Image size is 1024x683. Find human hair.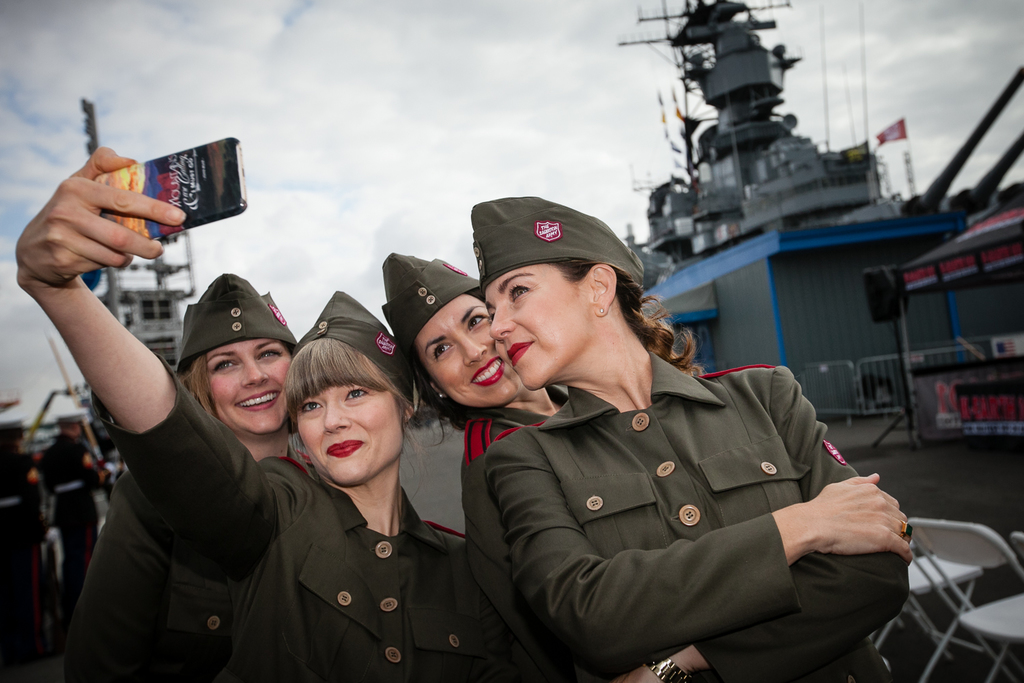
[396,352,501,446].
